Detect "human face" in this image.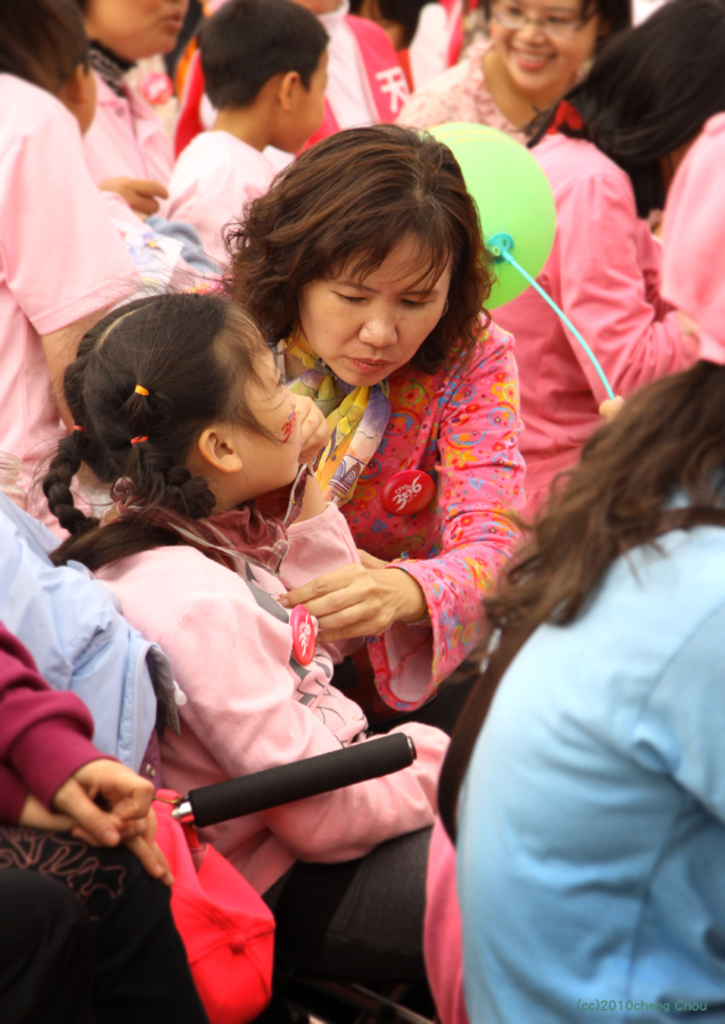
Detection: 92/0/190/66.
